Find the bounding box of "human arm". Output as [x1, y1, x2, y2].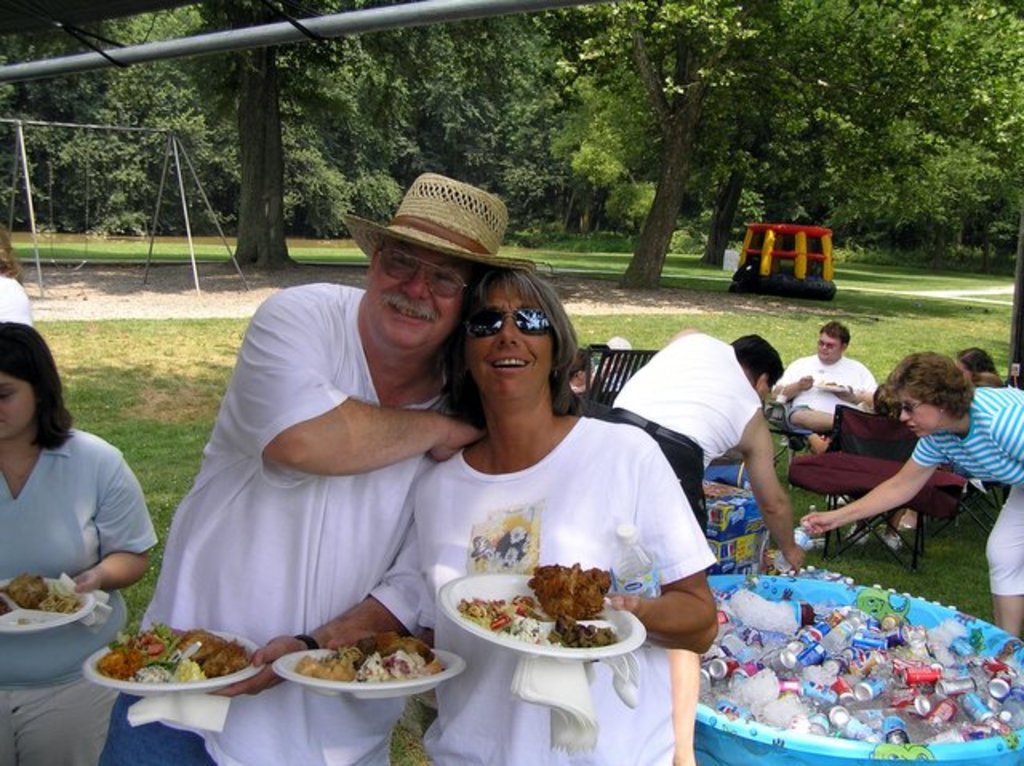
[69, 453, 157, 590].
